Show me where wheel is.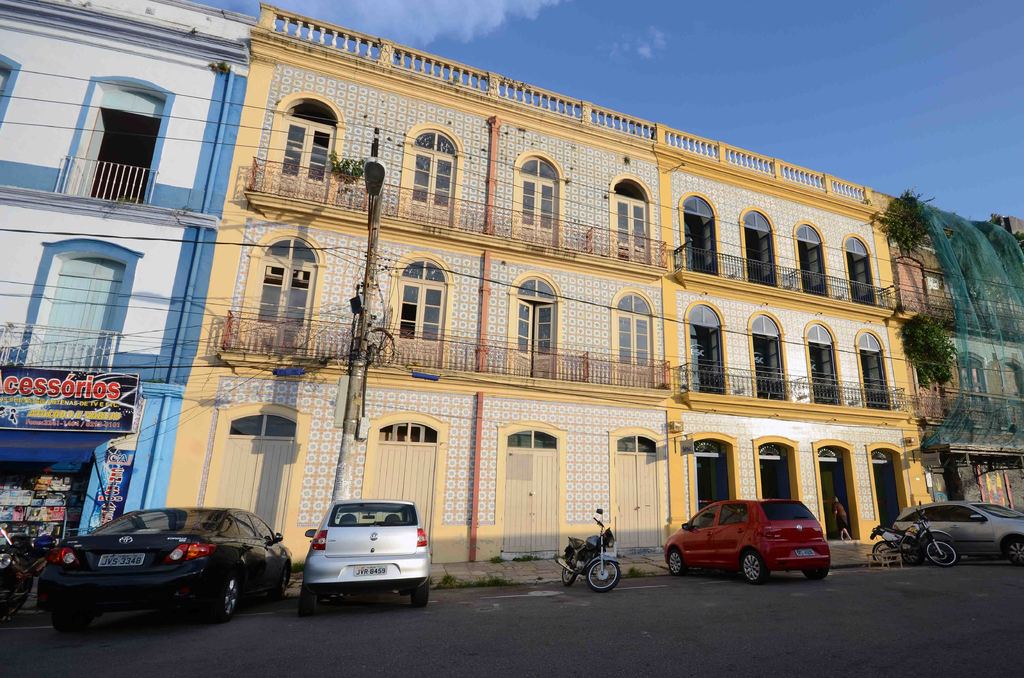
wheel is at pyautogui.locateOnScreen(1007, 535, 1022, 563).
